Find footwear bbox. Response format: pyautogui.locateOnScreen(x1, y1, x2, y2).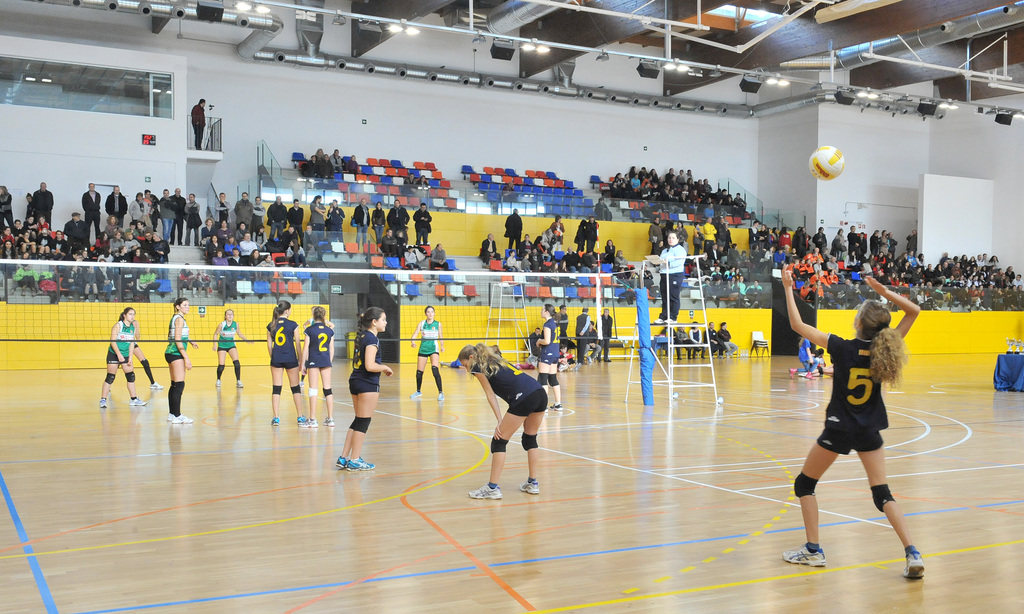
pyautogui.locateOnScreen(34, 291, 36, 298).
